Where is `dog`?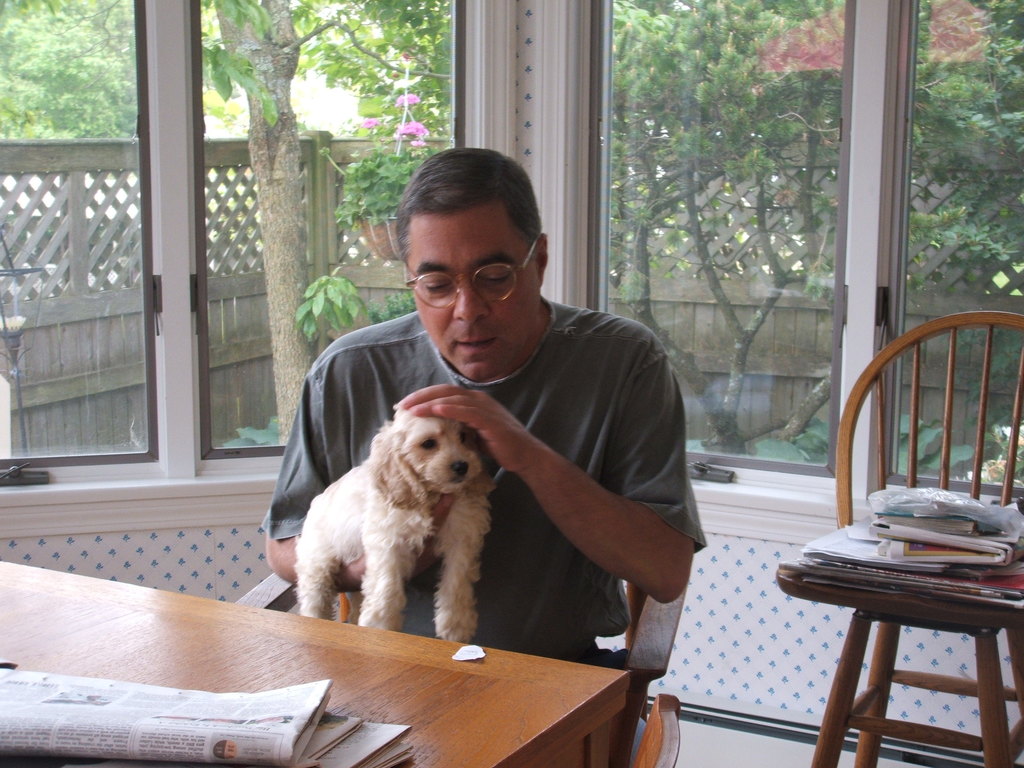
<box>289,410,498,638</box>.
